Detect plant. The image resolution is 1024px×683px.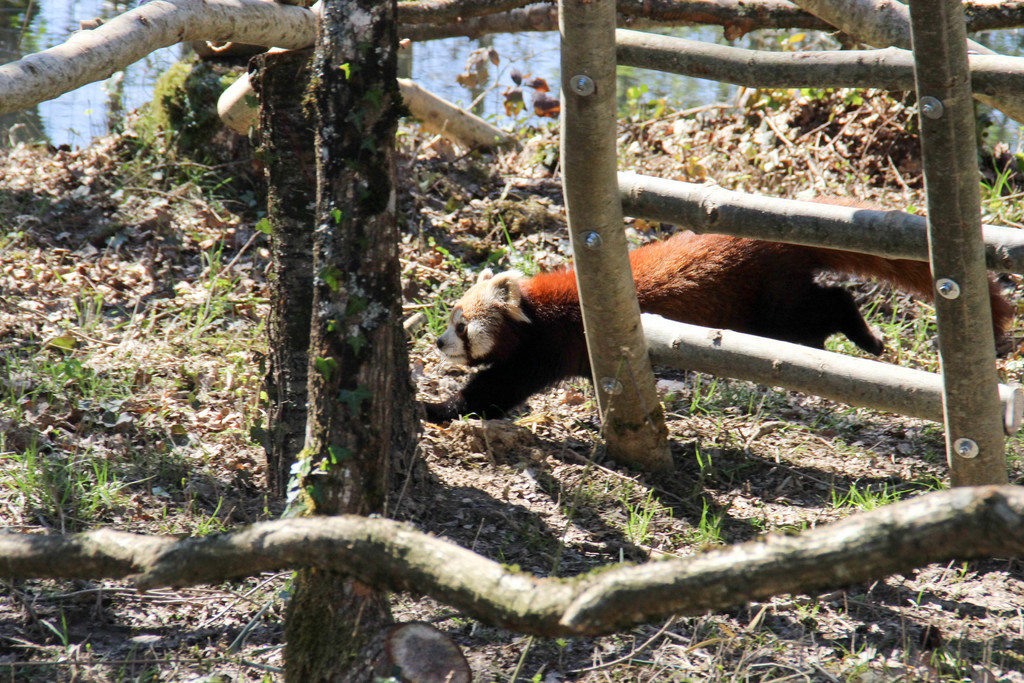
x1=621, y1=483, x2=680, y2=547.
